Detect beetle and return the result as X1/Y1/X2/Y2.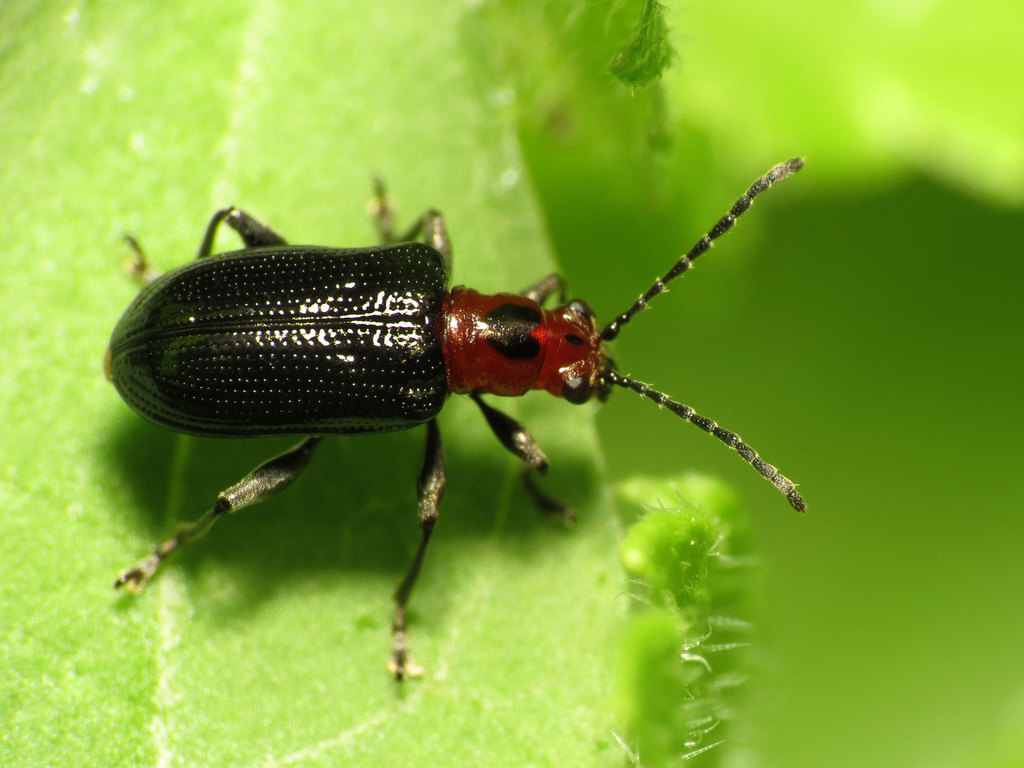
96/164/824/688.
